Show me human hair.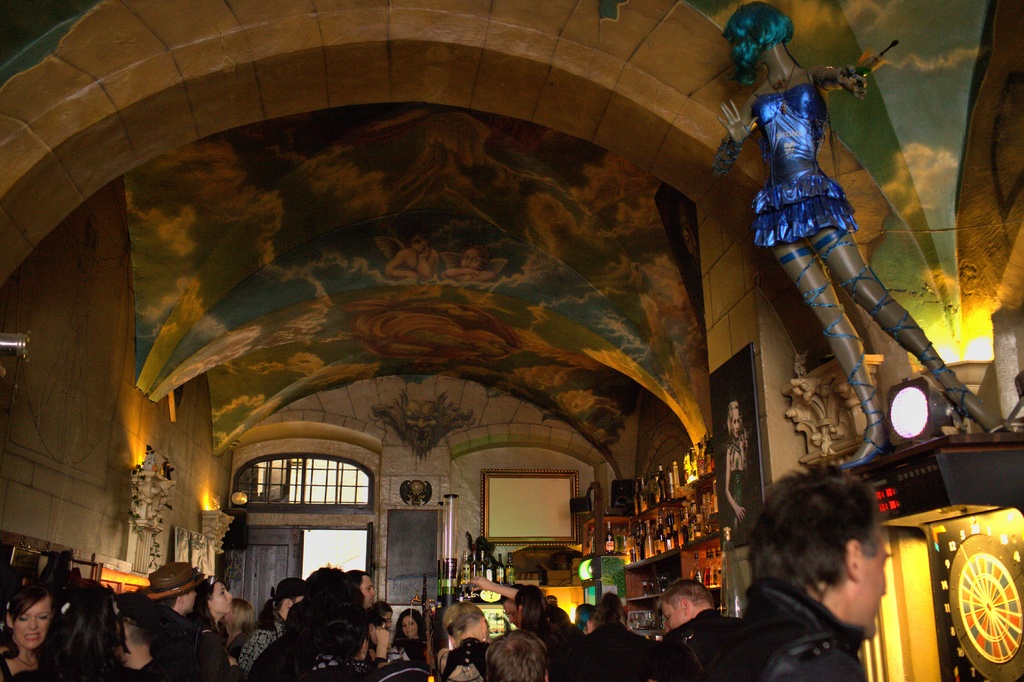
human hair is here: x1=442, y1=598, x2=491, y2=648.
